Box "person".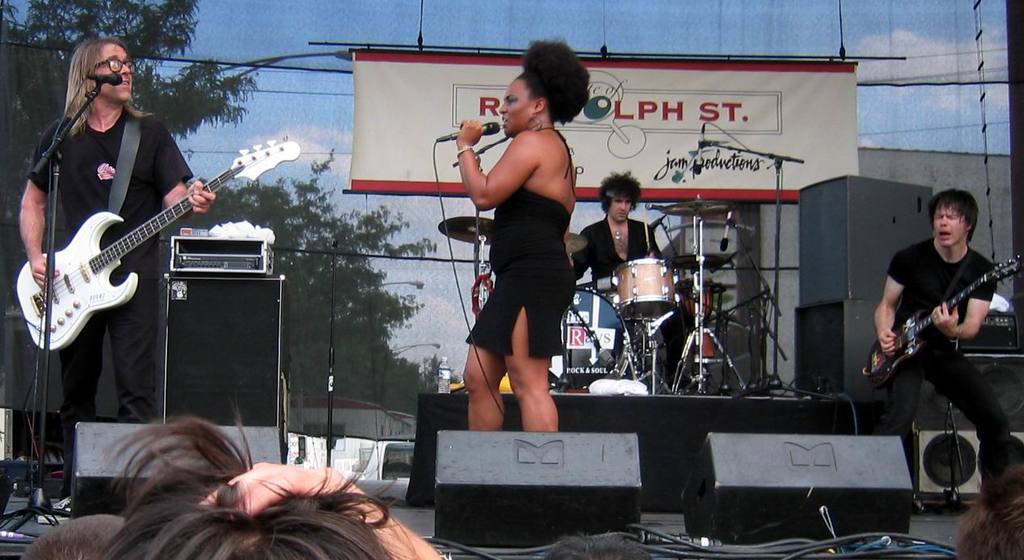
<bbox>880, 181, 1023, 494</bbox>.
